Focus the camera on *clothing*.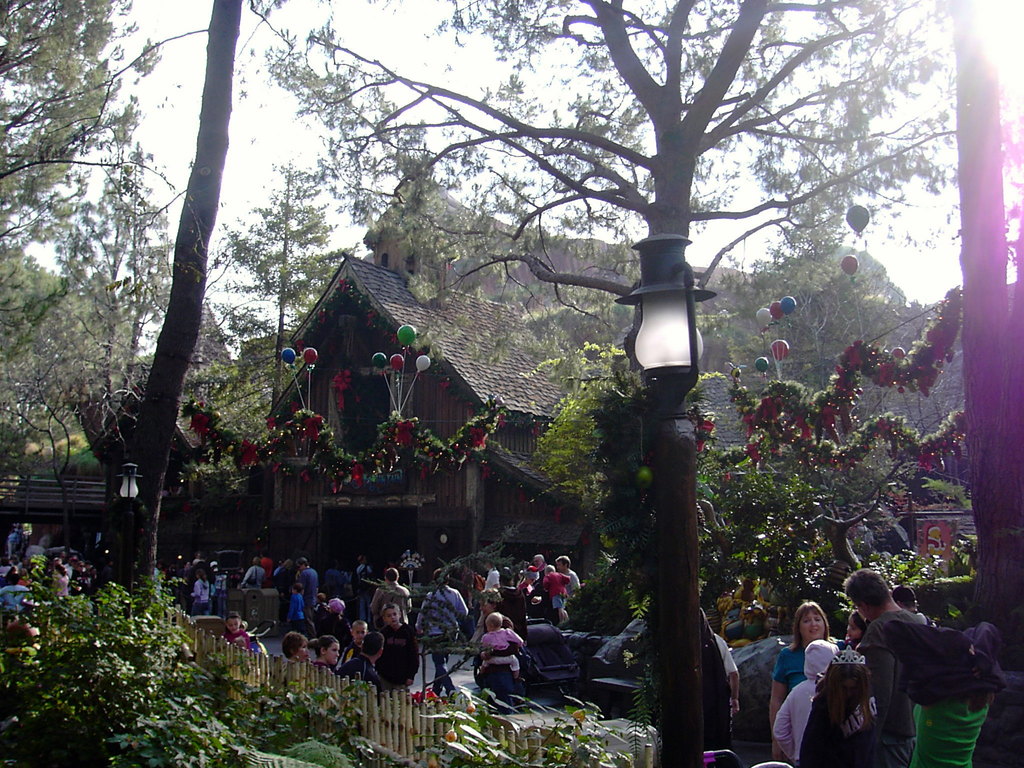
Focus region: box(773, 682, 817, 752).
